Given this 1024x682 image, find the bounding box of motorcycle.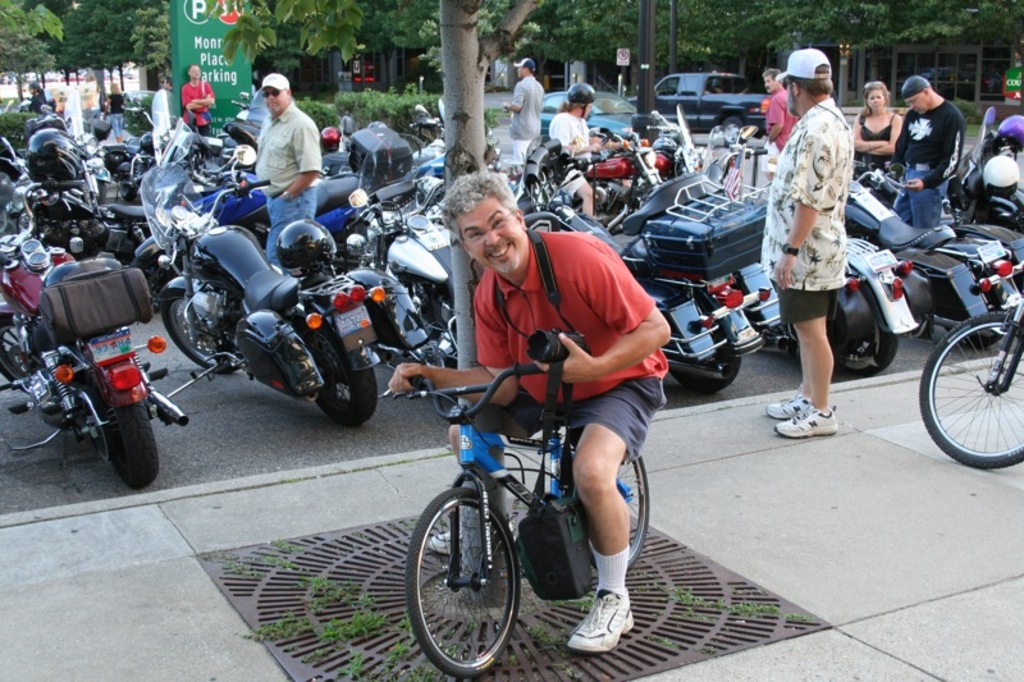
521,137,771,389.
